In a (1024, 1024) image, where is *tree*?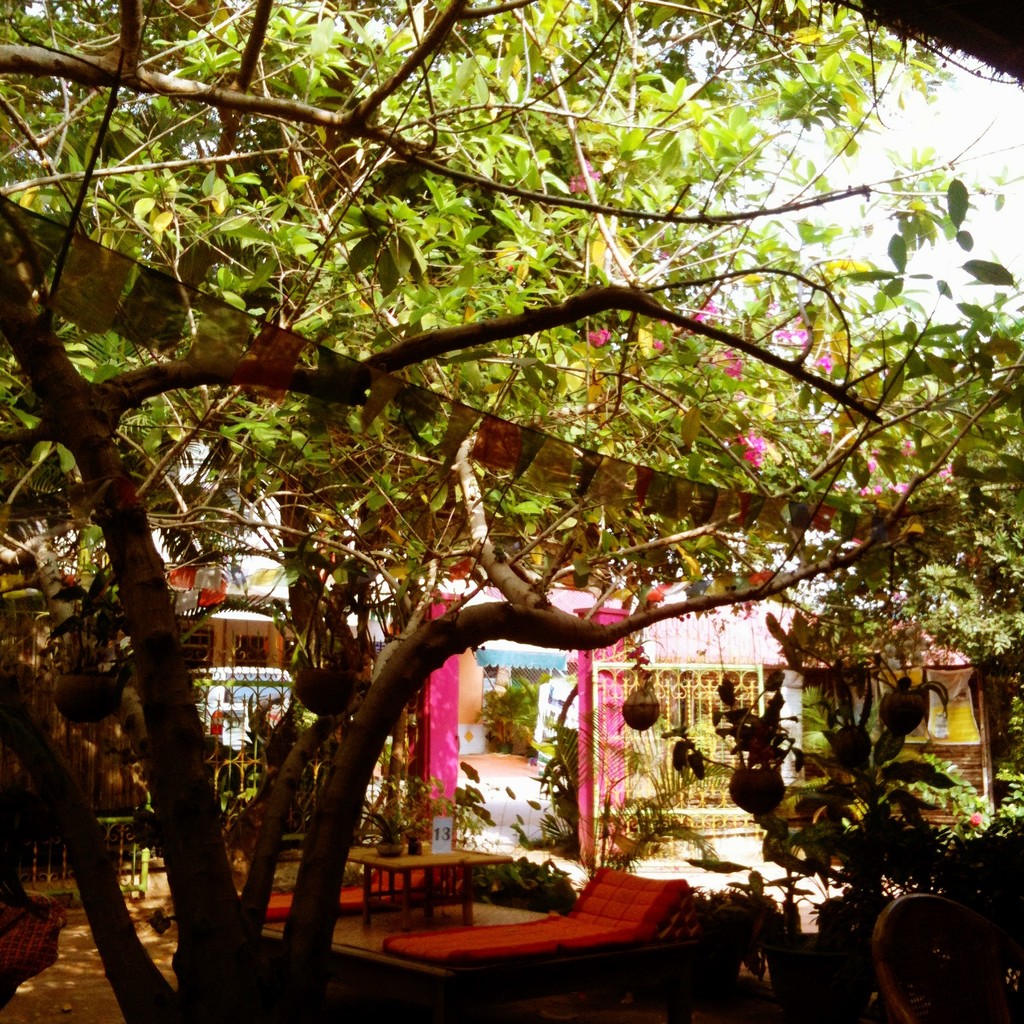
3,0,1023,1020.
